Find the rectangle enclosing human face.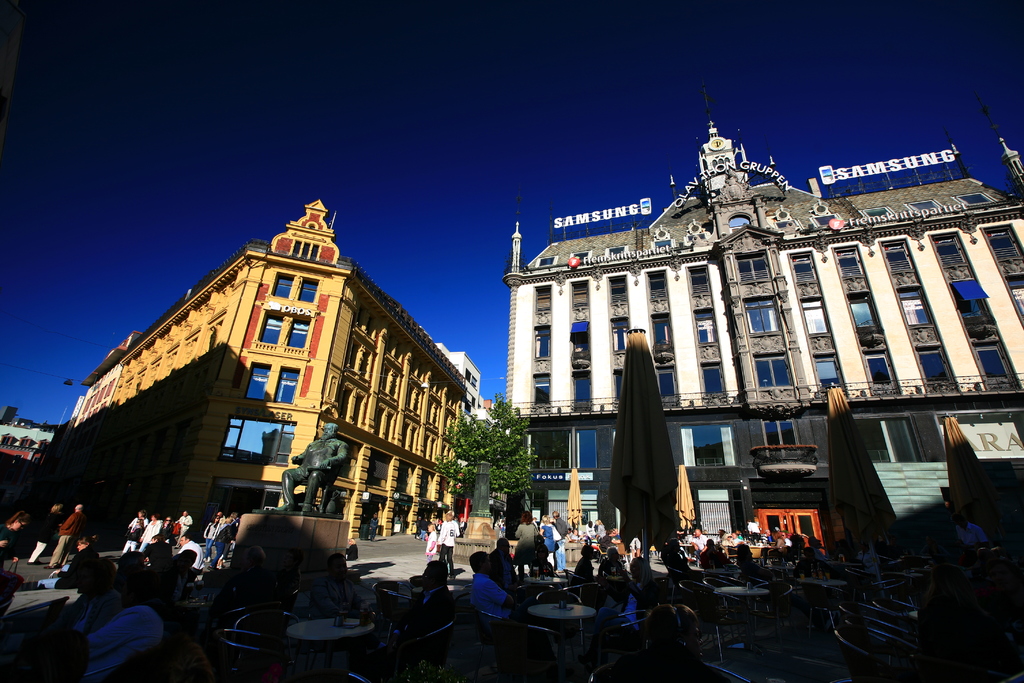
321 424 335 438.
